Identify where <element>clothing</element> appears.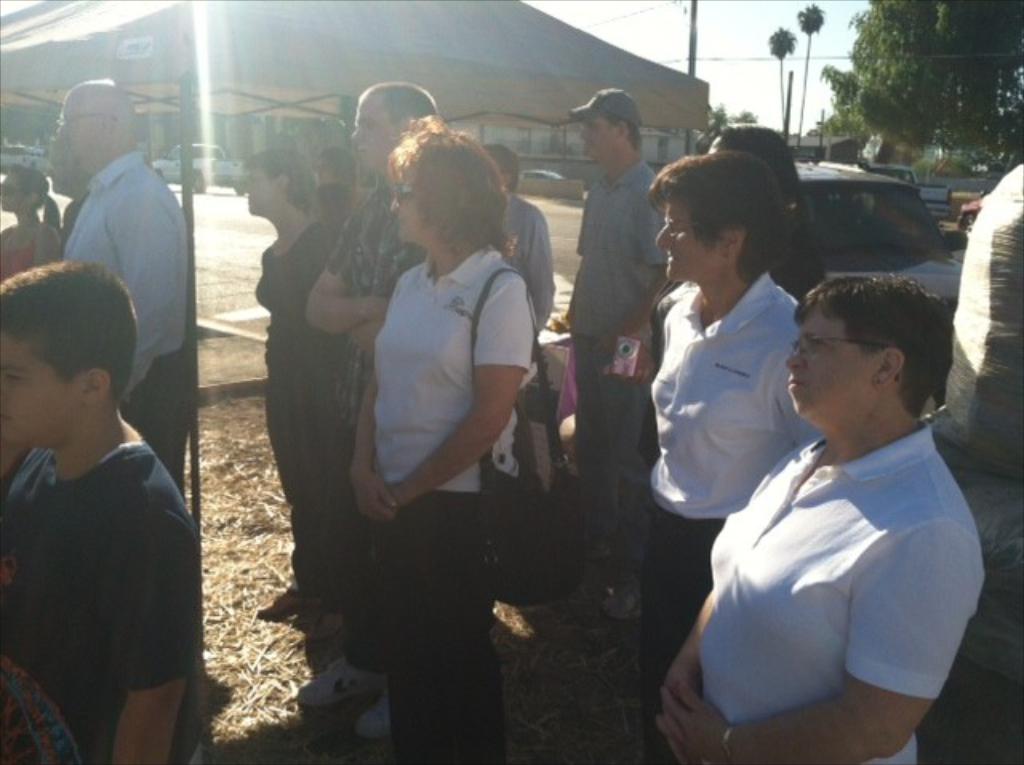
Appears at (371, 232, 530, 763).
